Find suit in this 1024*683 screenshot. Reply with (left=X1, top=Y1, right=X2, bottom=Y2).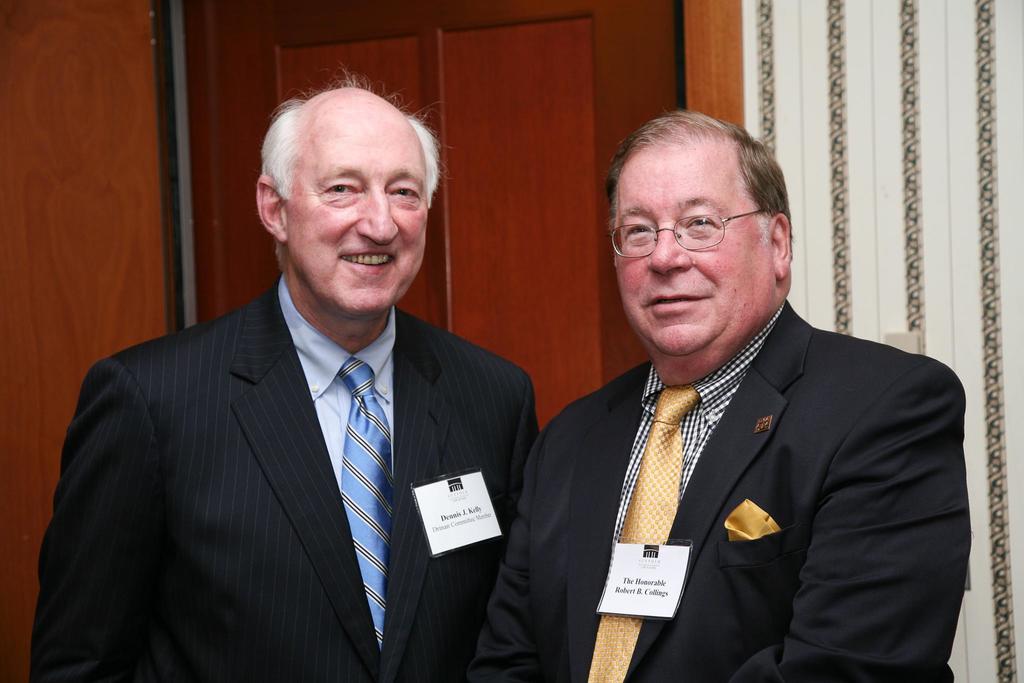
(left=28, top=273, right=540, bottom=682).
